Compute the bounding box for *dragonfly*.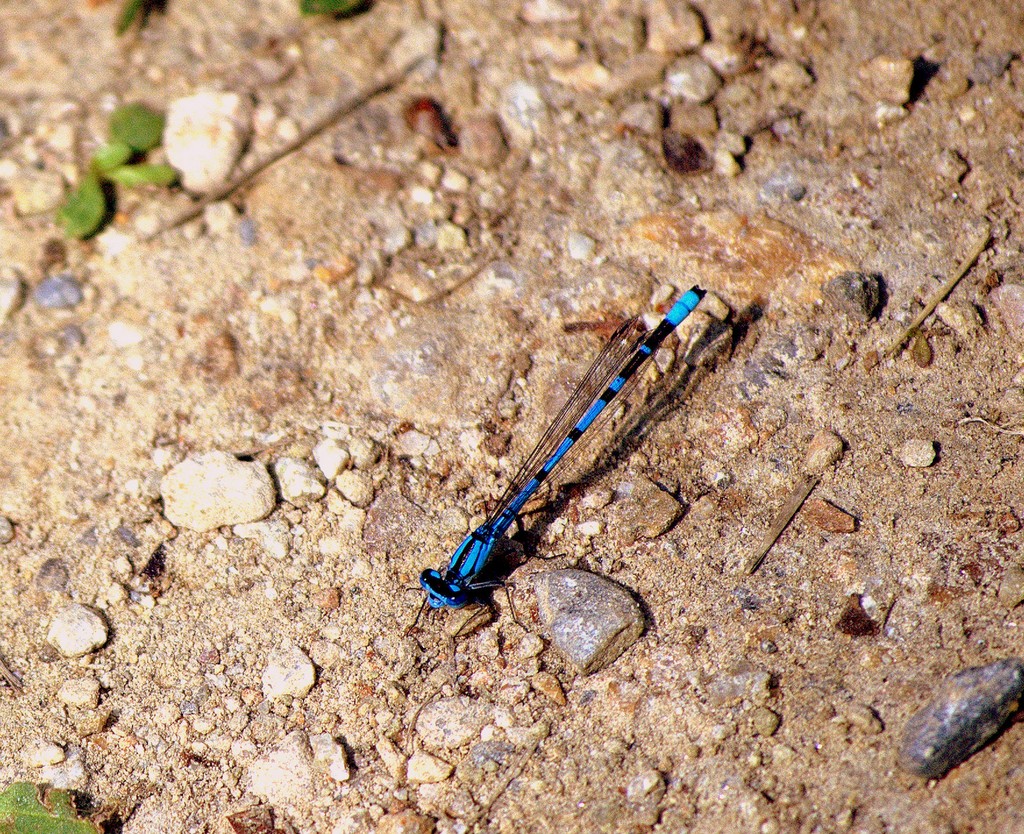
[401, 284, 706, 646].
